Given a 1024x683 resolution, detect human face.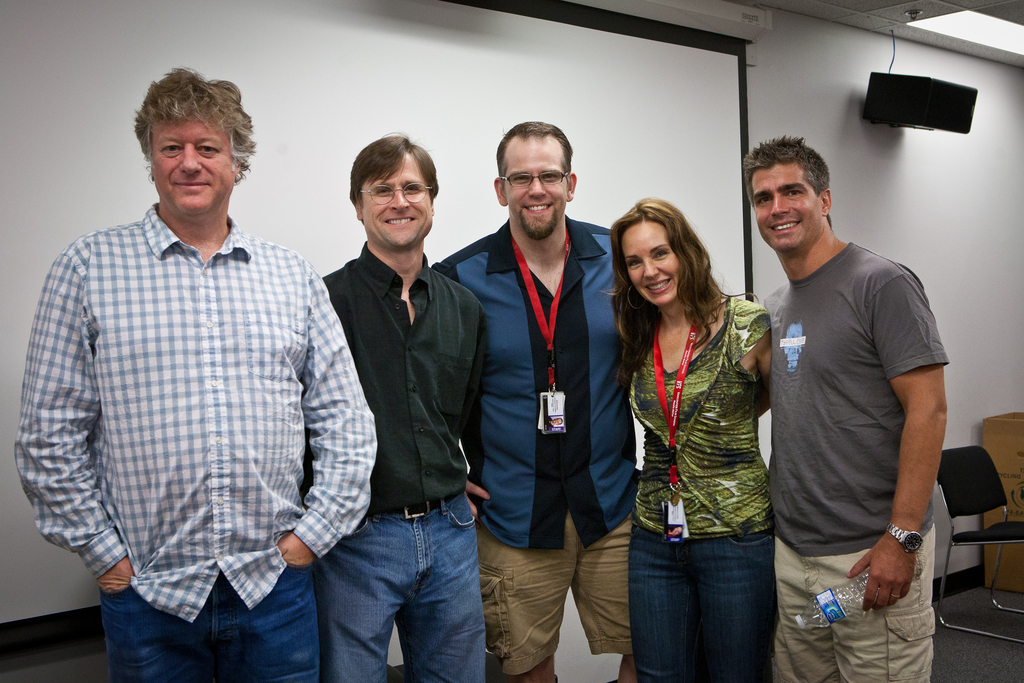
(506,136,568,238).
